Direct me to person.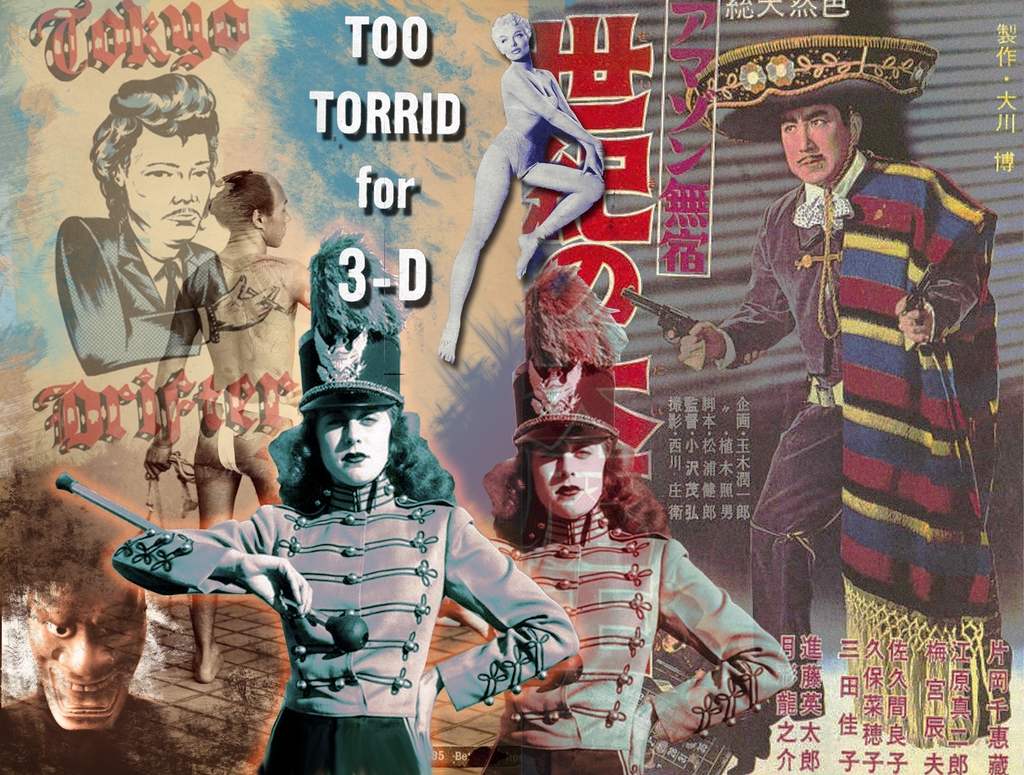
Direction: [467,354,792,774].
